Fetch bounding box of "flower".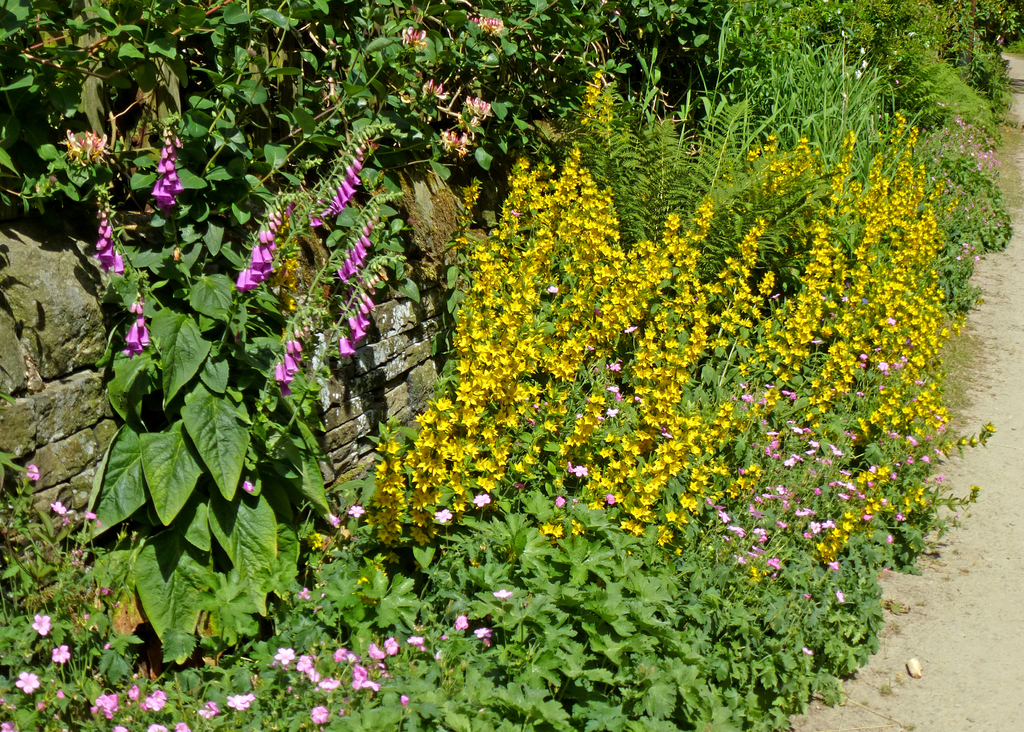
Bbox: left=92, top=686, right=120, bottom=722.
